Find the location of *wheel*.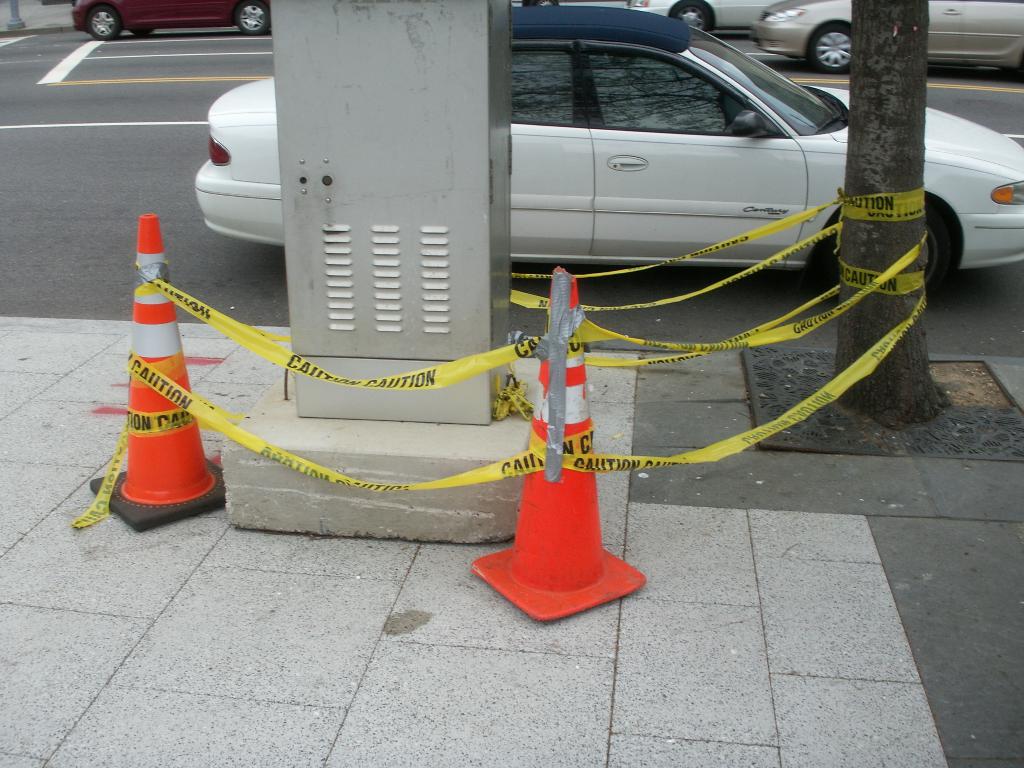
Location: [236, 2, 271, 35].
